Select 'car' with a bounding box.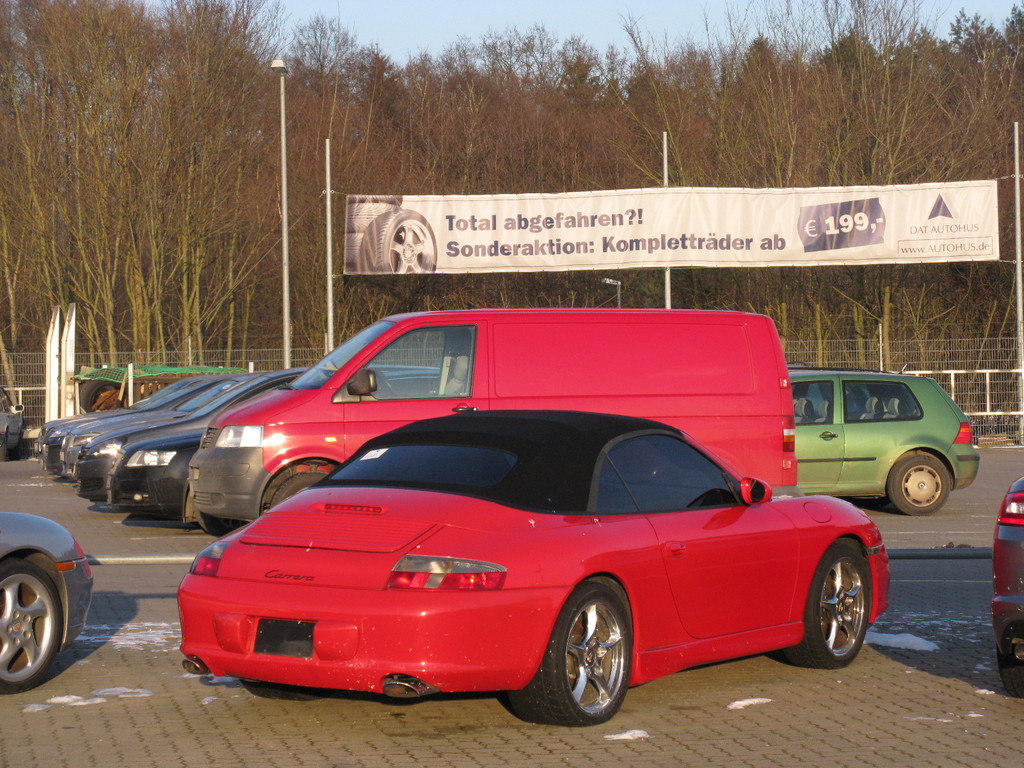
pyautogui.locateOnScreen(72, 378, 249, 506).
